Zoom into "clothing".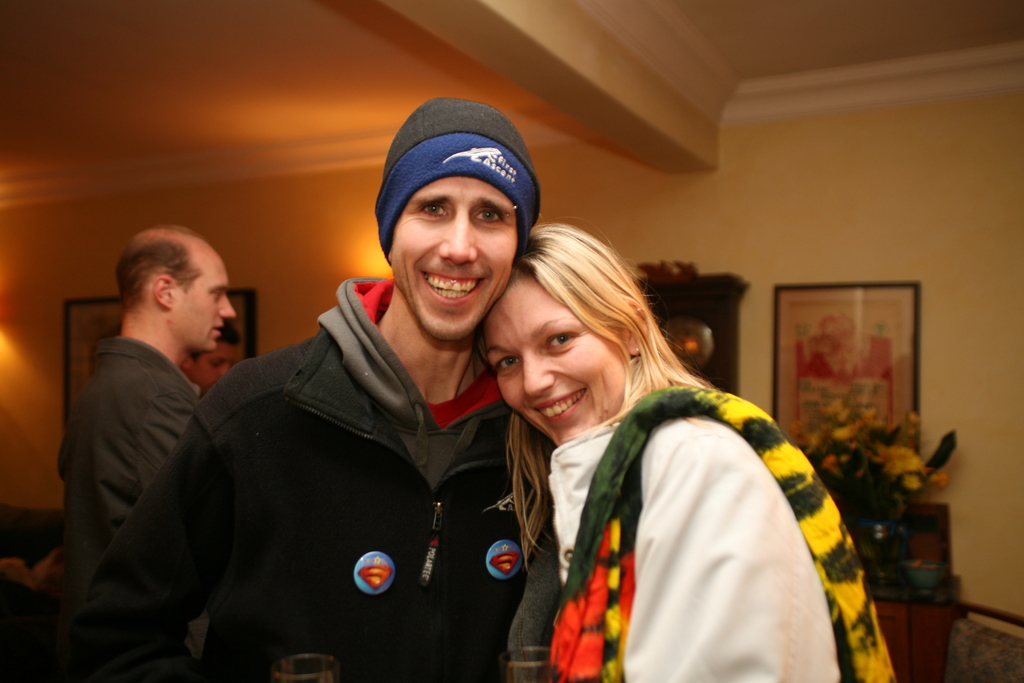
Zoom target: <bbox>79, 276, 525, 682</bbox>.
